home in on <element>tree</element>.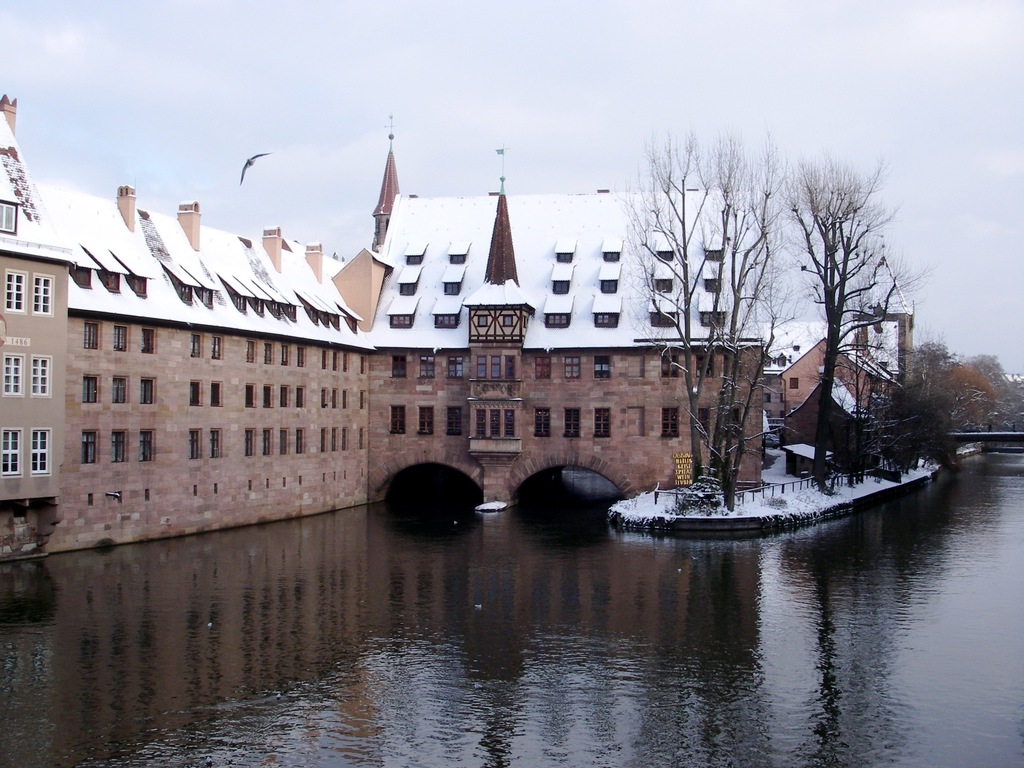
Homed in at 912,329,963,415.
